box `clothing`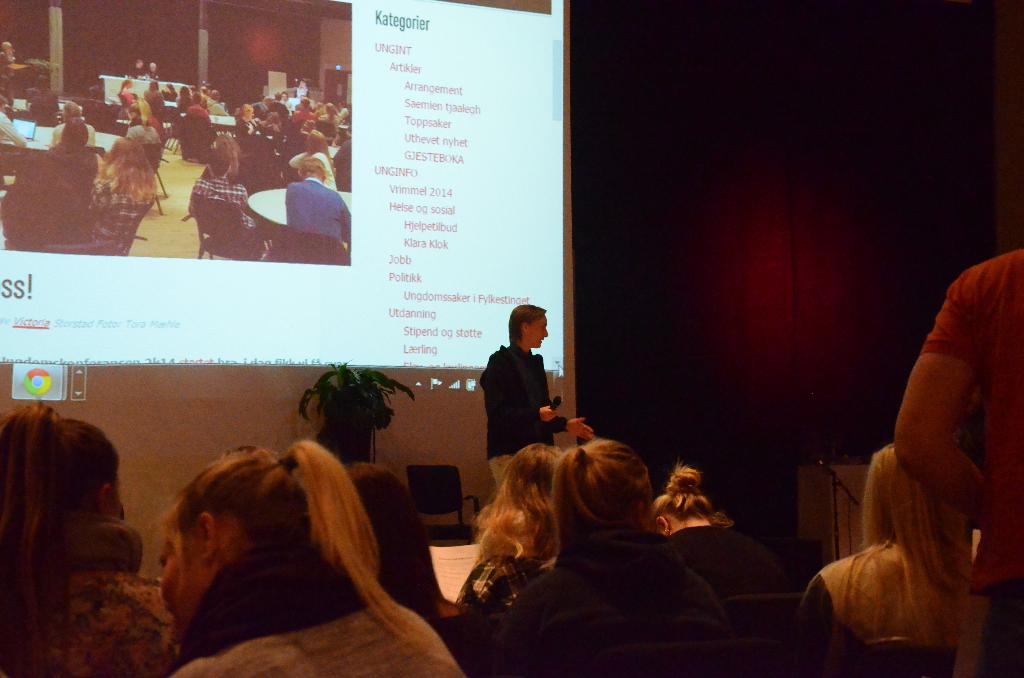
region(209, 98, 226, 118)
